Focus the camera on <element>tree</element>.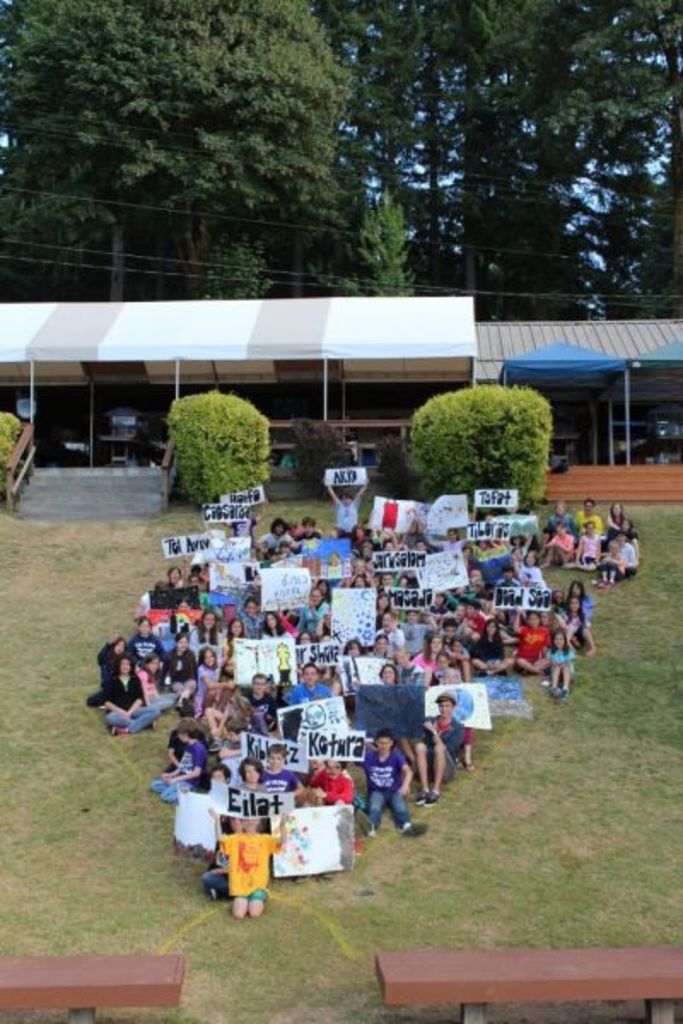
Focus region: 408:386:540:519.
